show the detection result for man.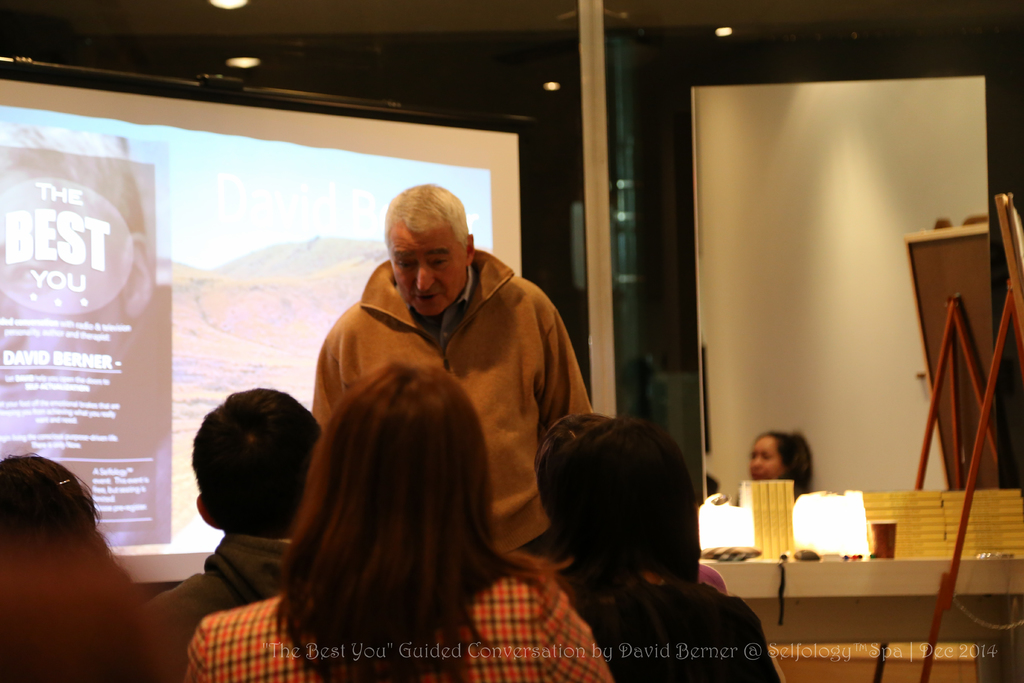
bbox=[297, 201, 604, 563].
